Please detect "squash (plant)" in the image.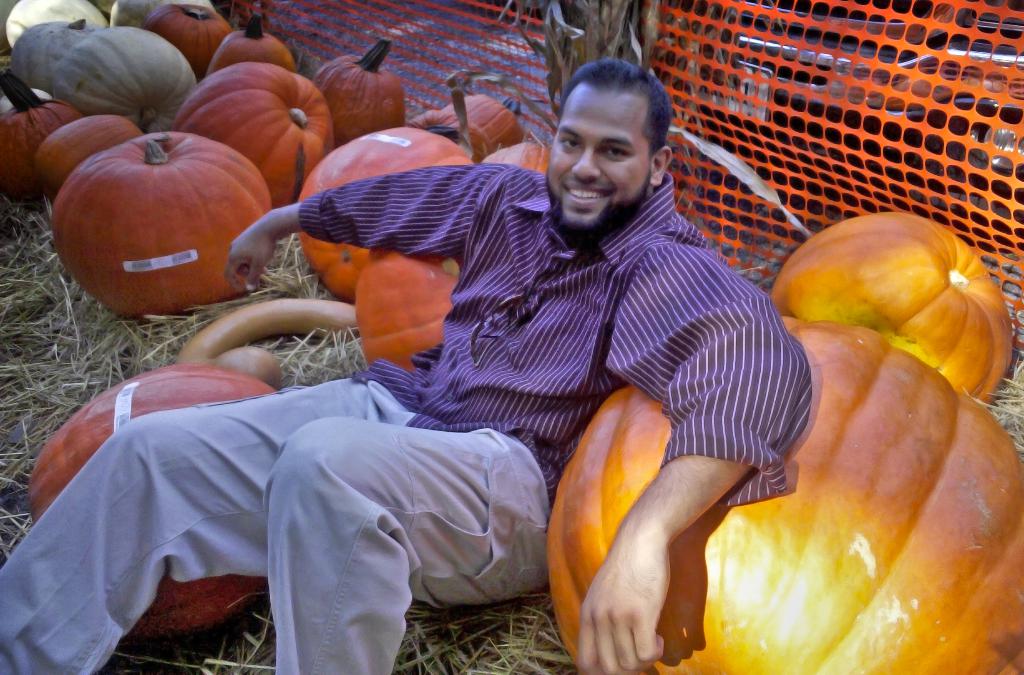
bbox=[27, 362, 280, 637].
